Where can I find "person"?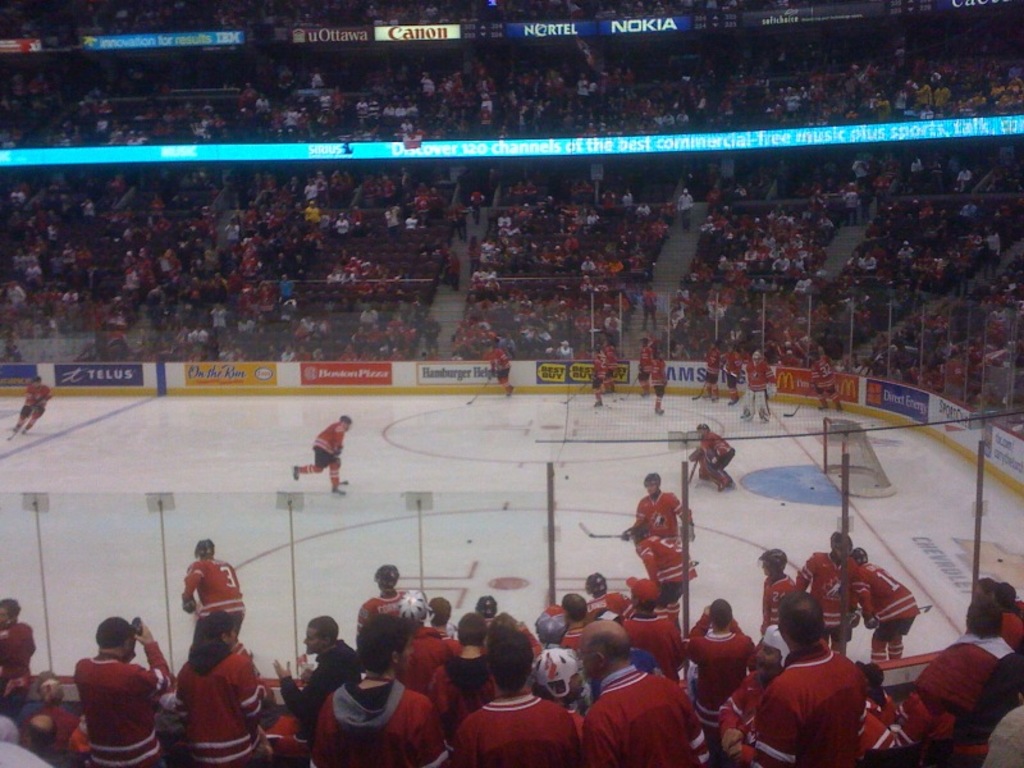
You can find it at [684, 419, 736, 493].
